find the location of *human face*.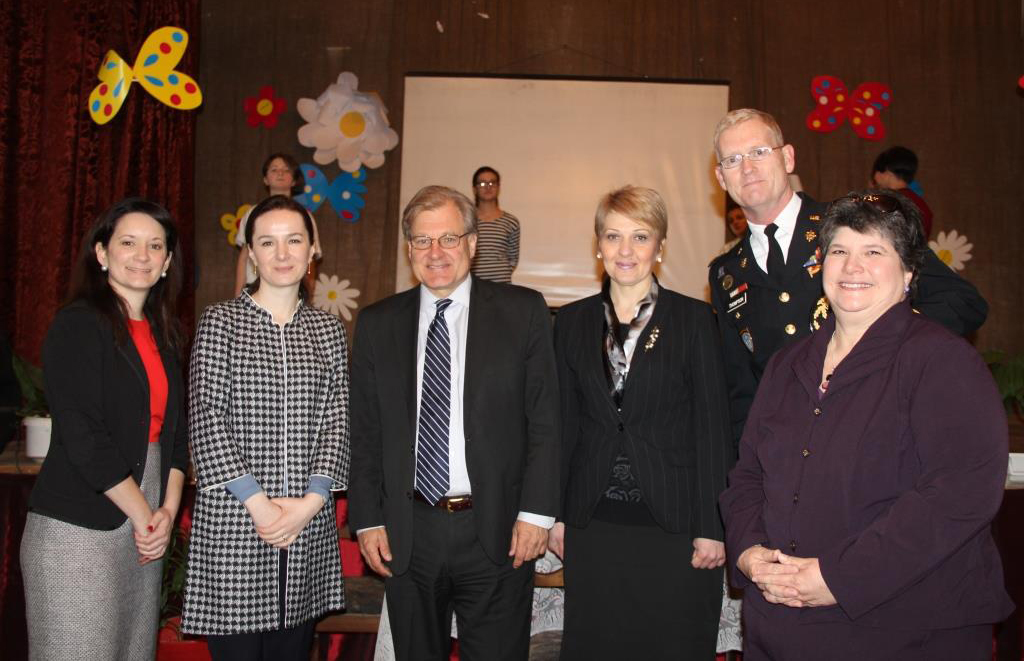
Location: [left=108, top=209, right=169, bottom=285].
